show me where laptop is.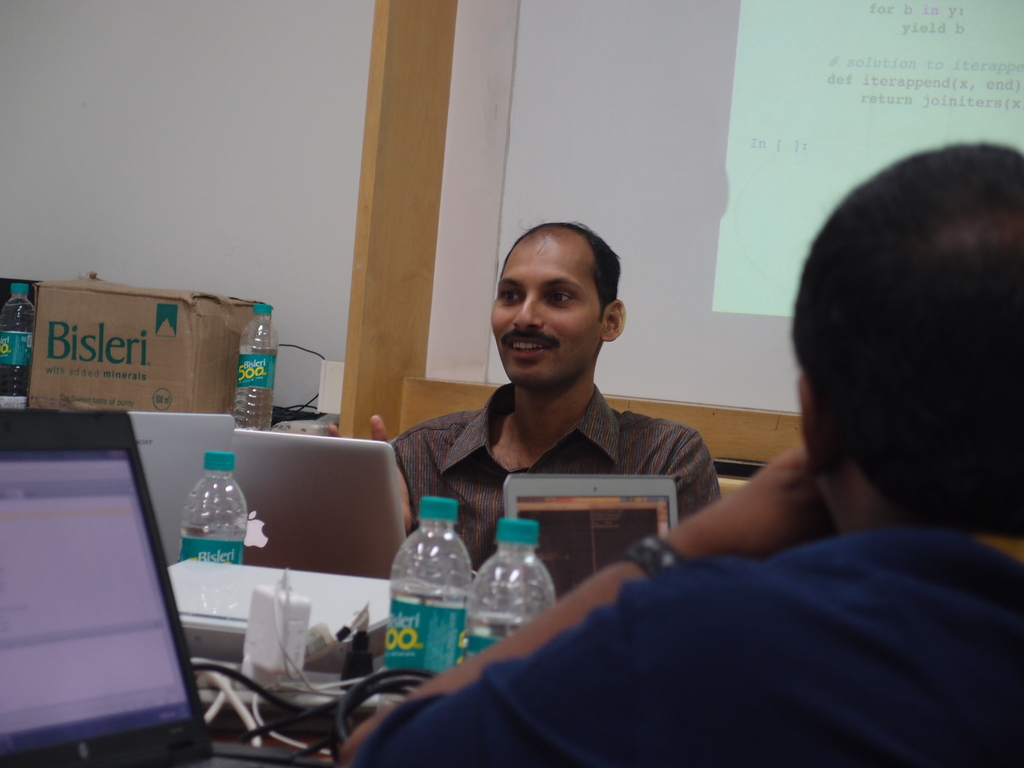
laptop is at <region>2, 409, 278, 766</region>.
